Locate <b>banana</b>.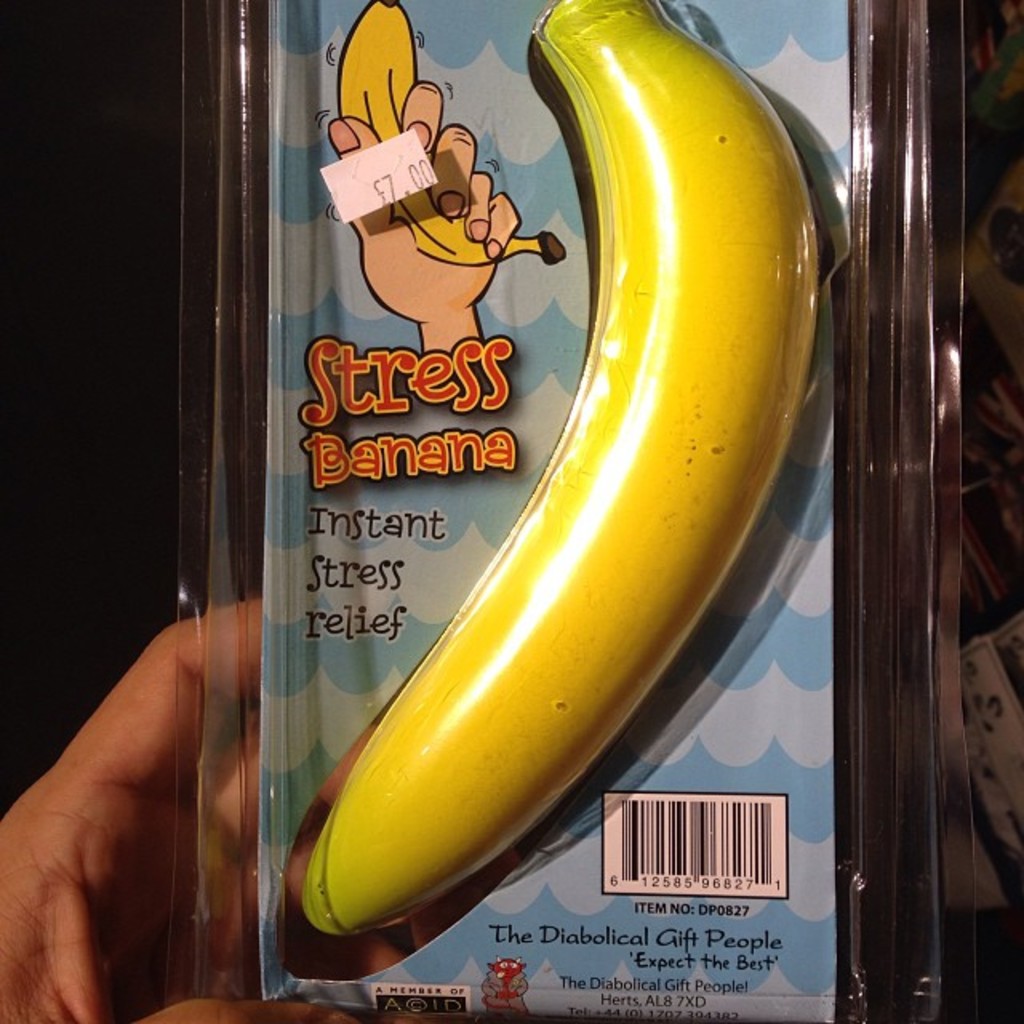
Bounding box: crop(277, 0, 818, 957).
